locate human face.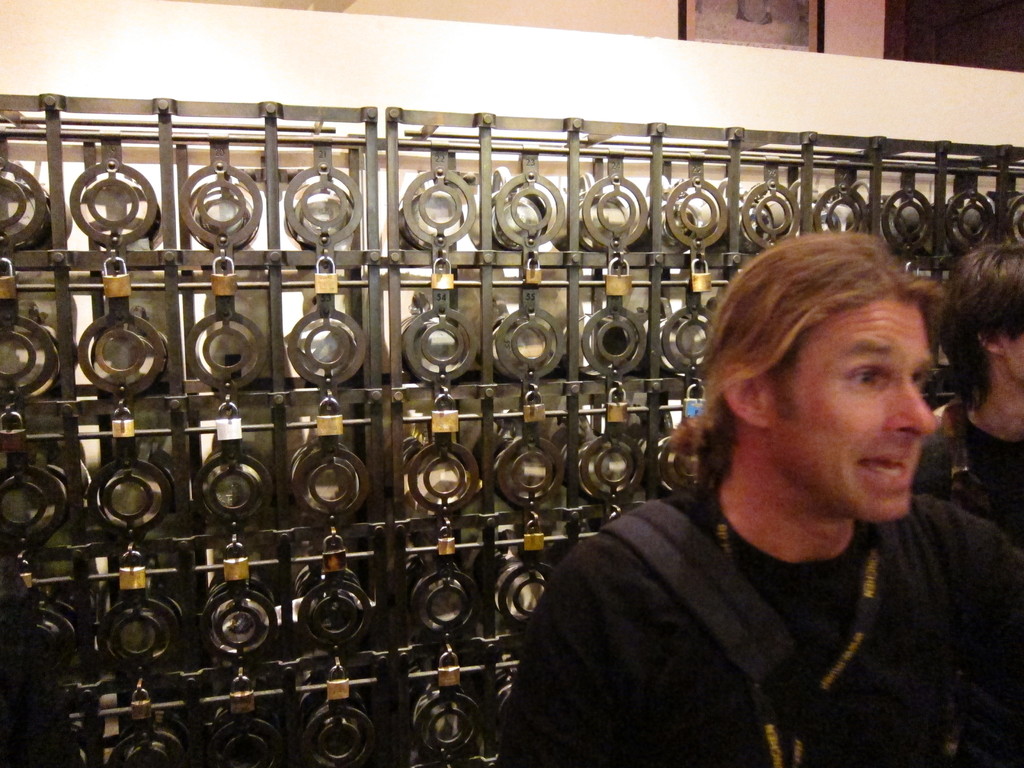
Bounding box: left=770, top=292, right=938, bottom=520.
